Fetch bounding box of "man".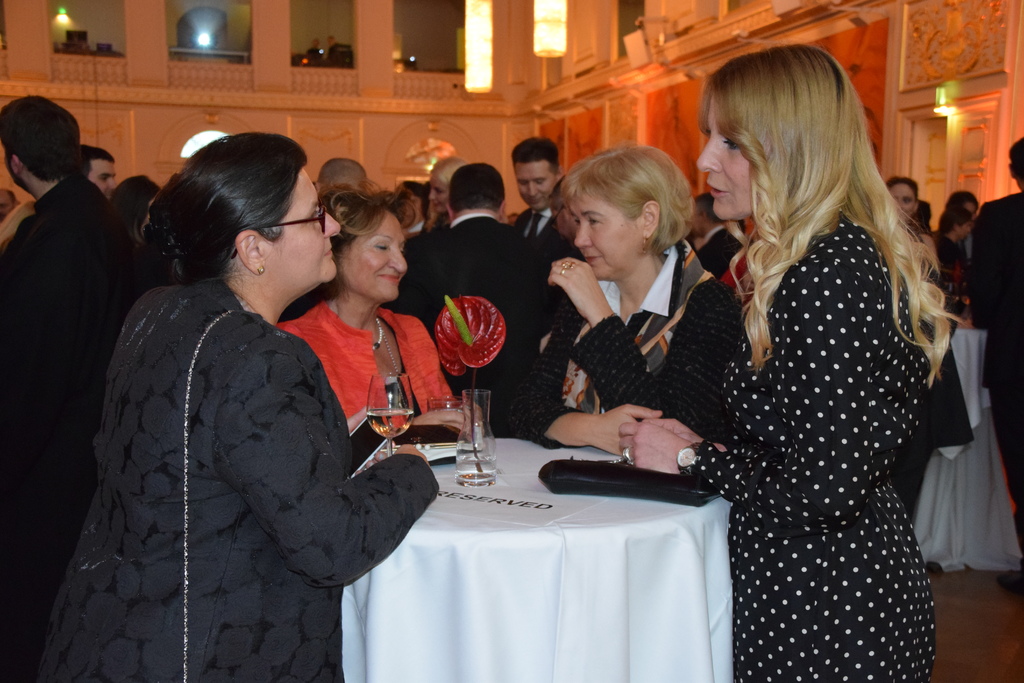
Bbox: (x1=385, y1=155, x2=557, y2=429).
